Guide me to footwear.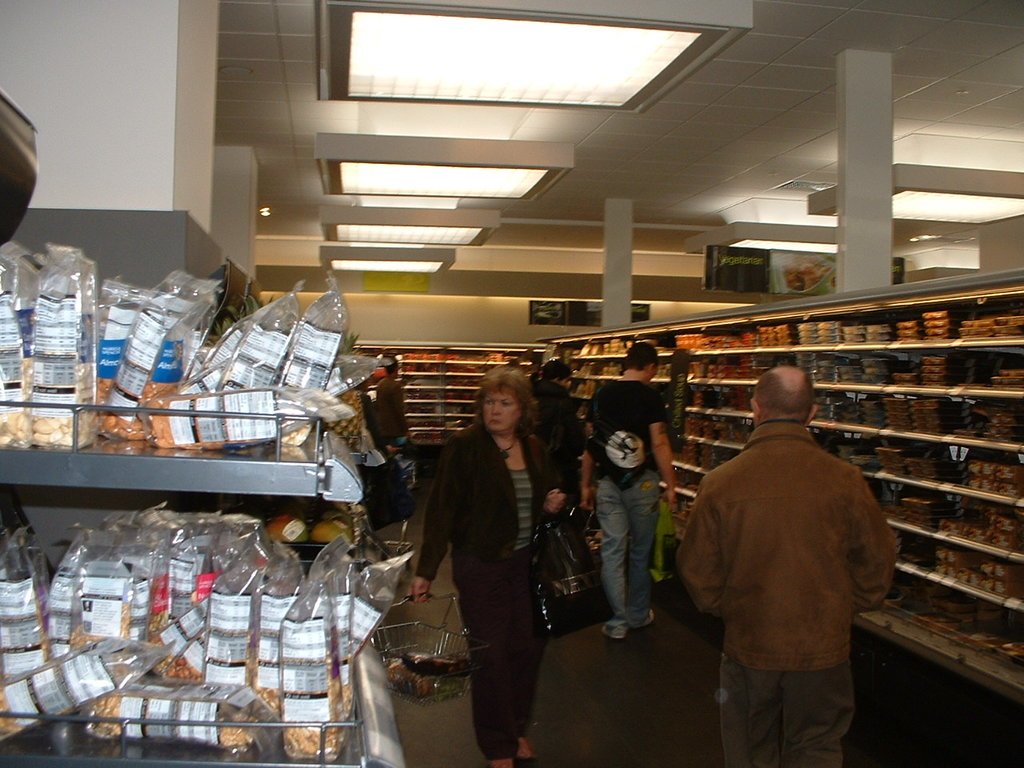
Guidance: <box>634,605,654,626</box>.
